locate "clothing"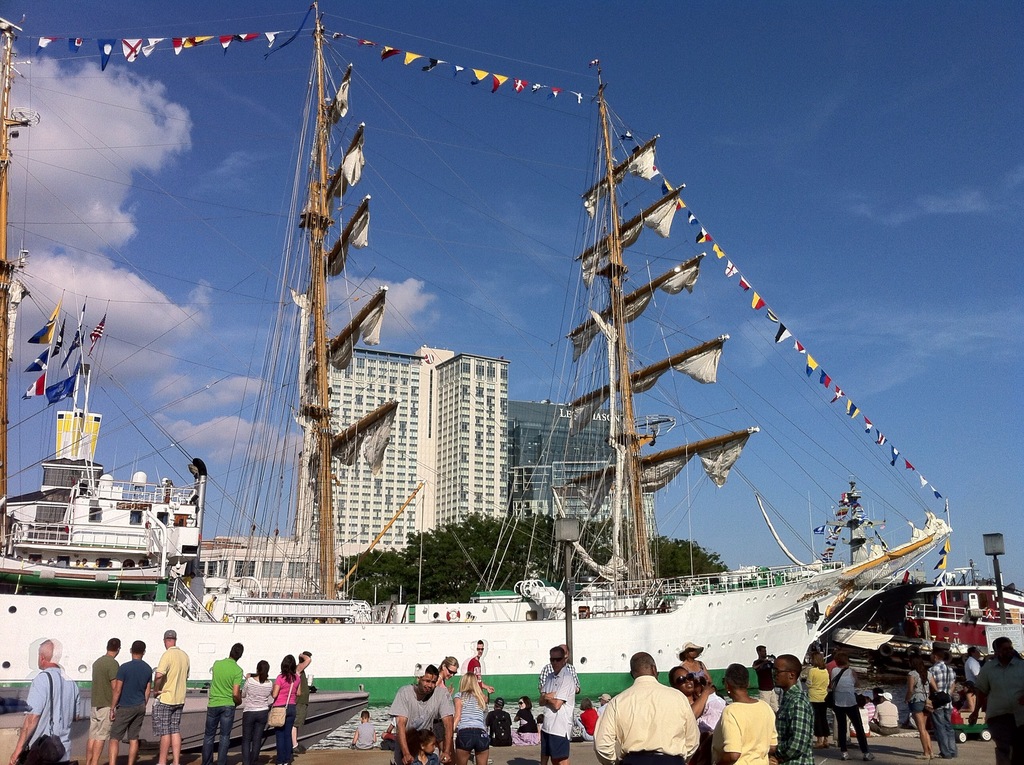
l=778, t=682, r=815, b=764
